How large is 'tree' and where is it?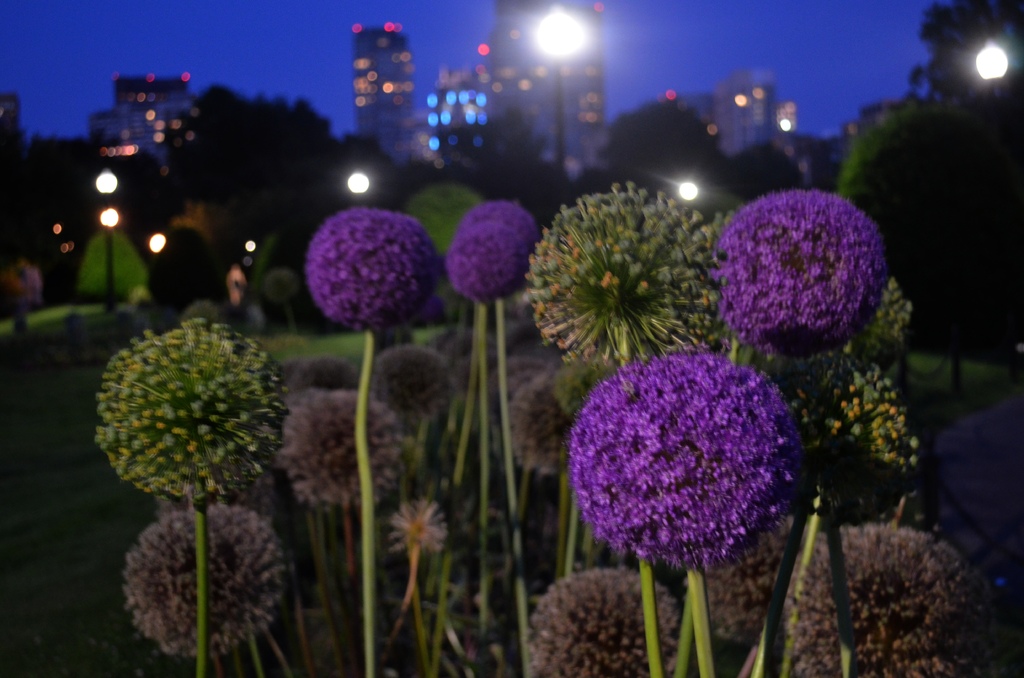
Bounding box: box(836, 0, 1023, 357).
